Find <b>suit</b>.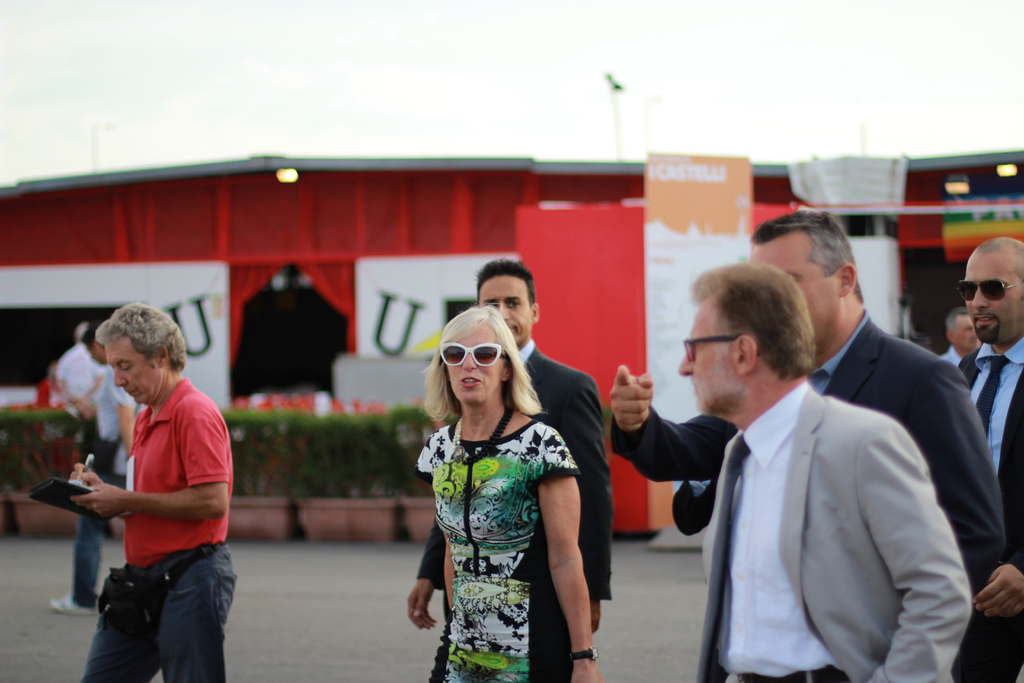
Rect(690, 383, 975, 682).
